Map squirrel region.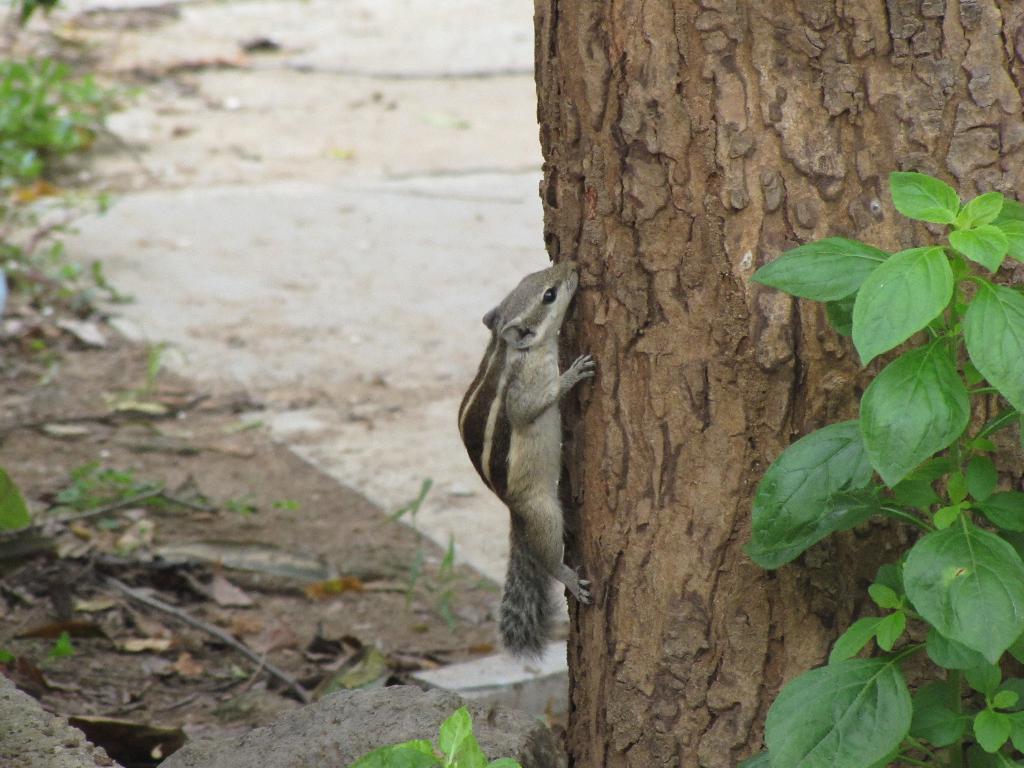
Mapped to box(453, 253, 609, 678).
